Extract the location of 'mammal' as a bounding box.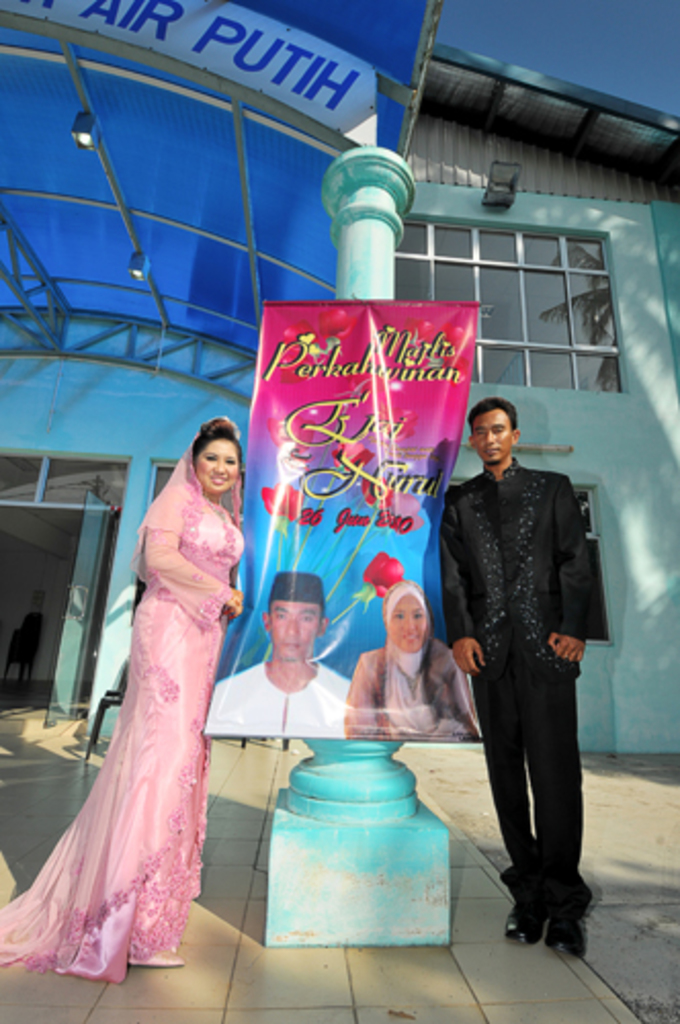
x1=0 y1=412 x2=238 y2=991.
